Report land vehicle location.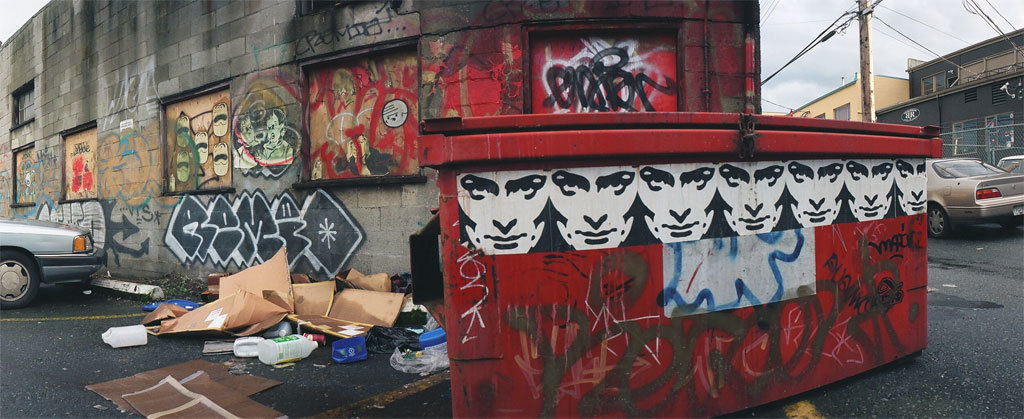
Report: [x1=0, y1=186, x2=98, y2=297].
